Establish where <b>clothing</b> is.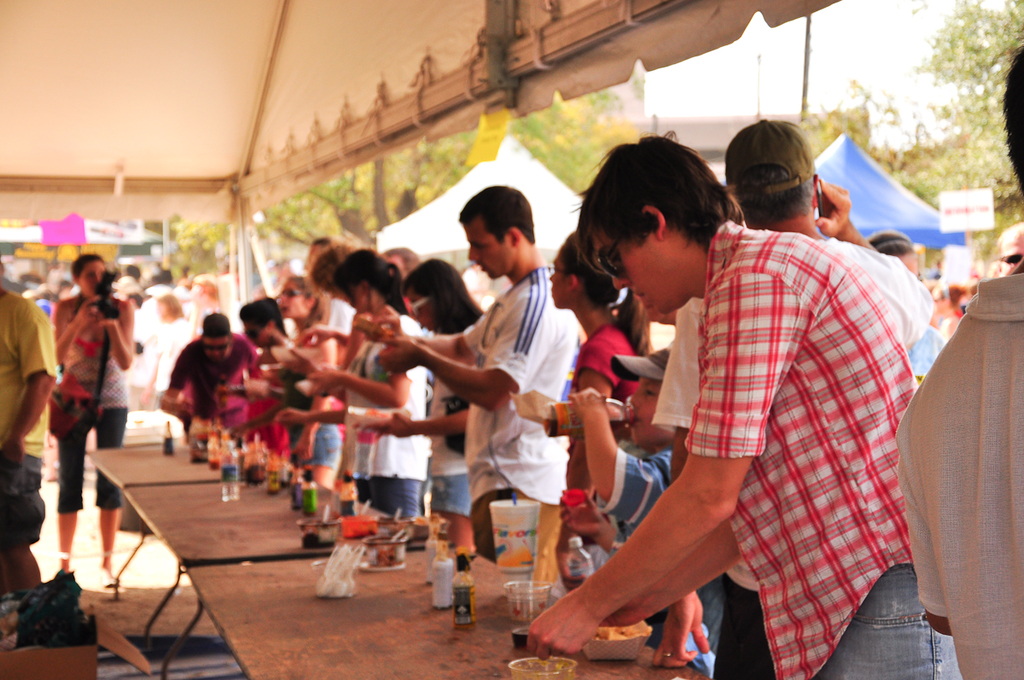
Established at <region>53, 289, 129, 513</region>.
